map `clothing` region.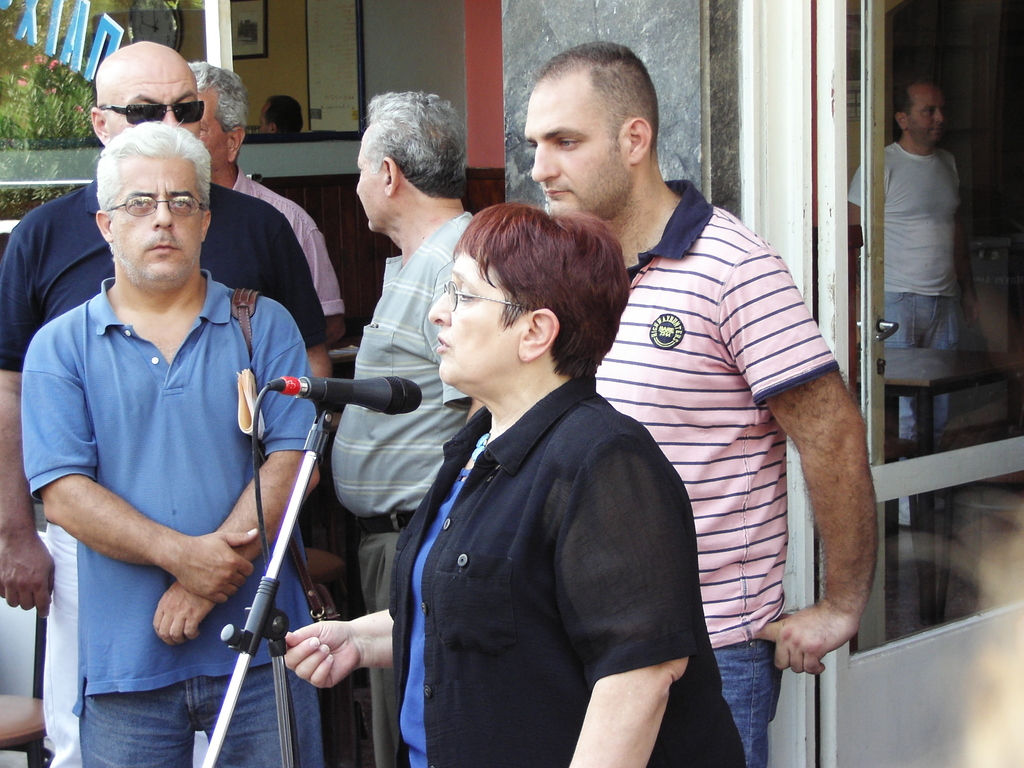
Mapped to <box>230,172,342,319</box>.
